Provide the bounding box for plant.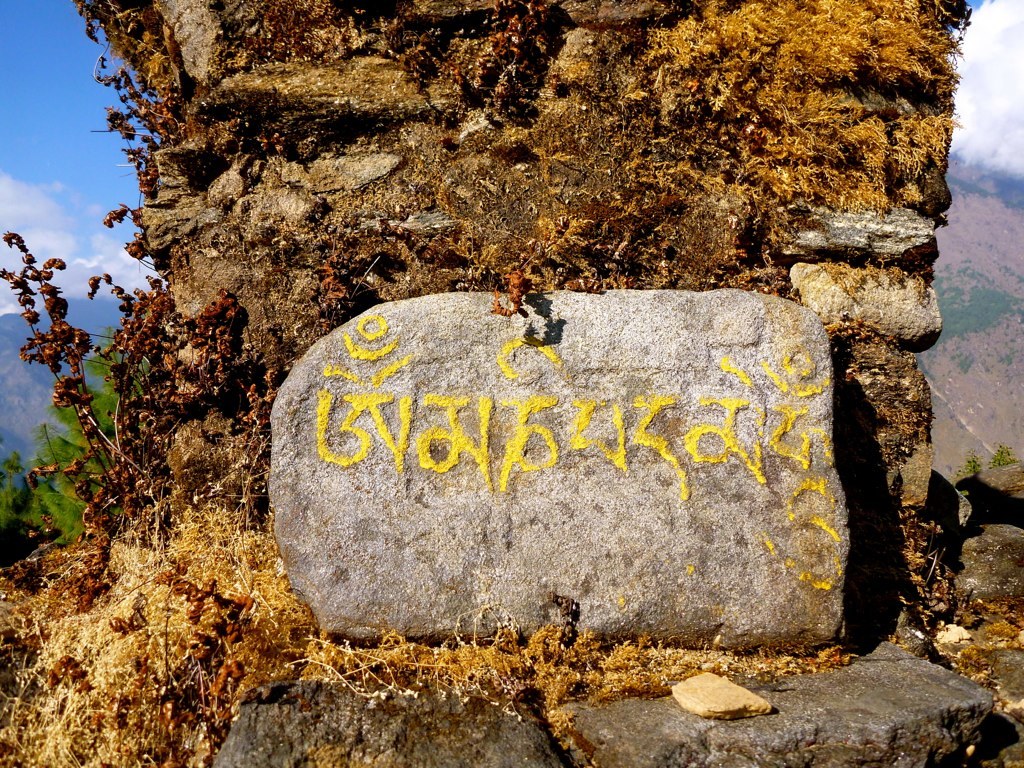
(left=0, top=462, right=875, bottom=767).
